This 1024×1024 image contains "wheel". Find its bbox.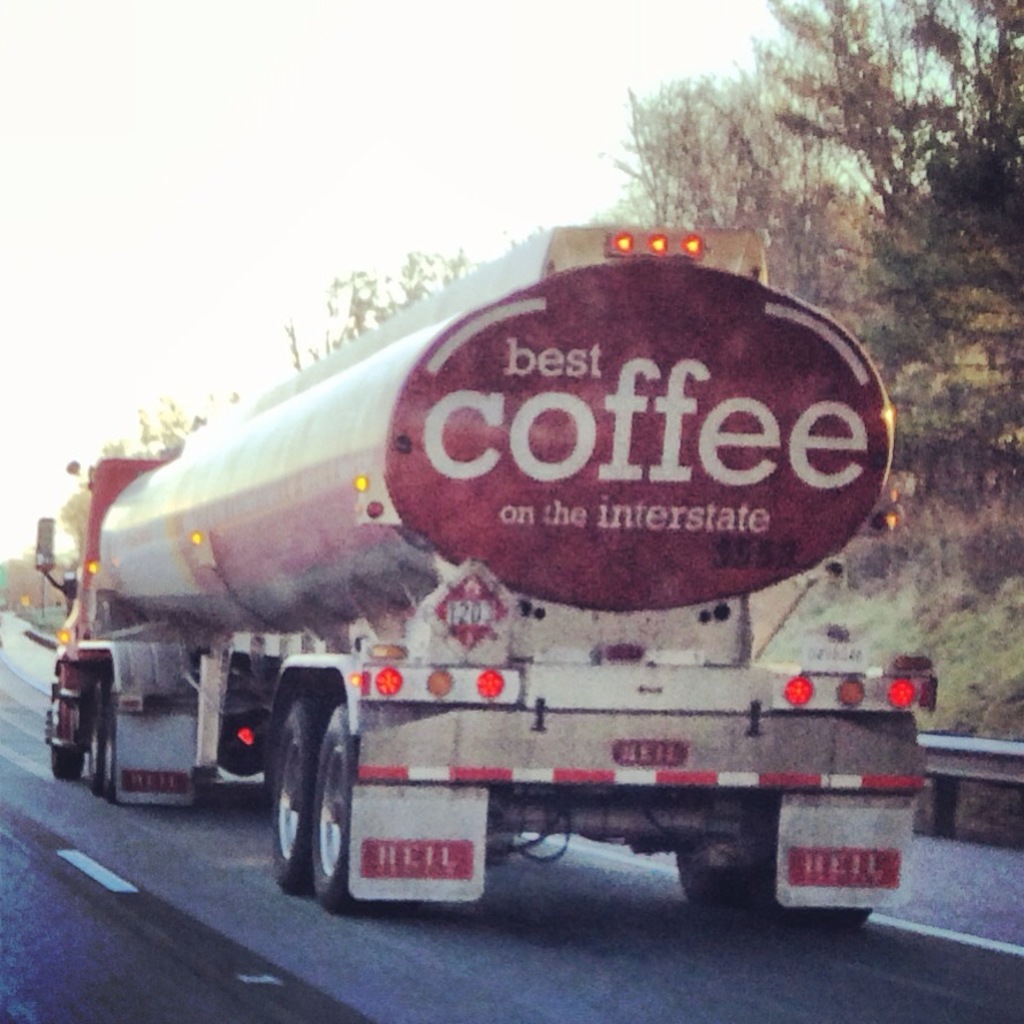
45/684/88/781.
